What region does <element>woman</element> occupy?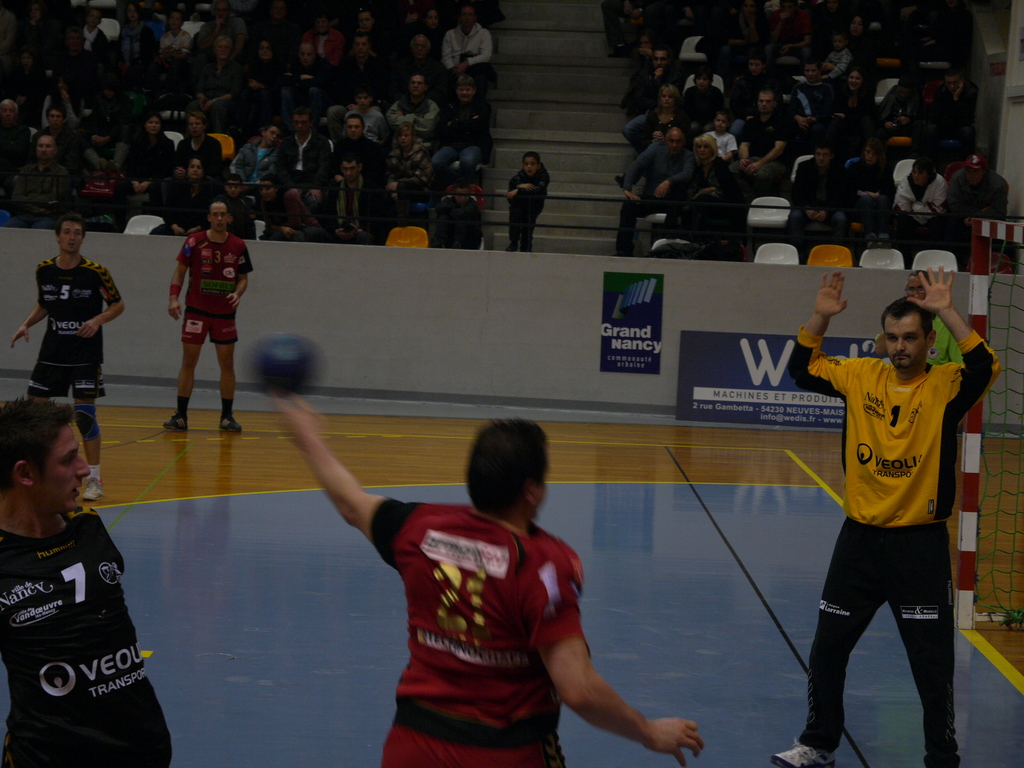
bbox(257, 172, 324, 243).
